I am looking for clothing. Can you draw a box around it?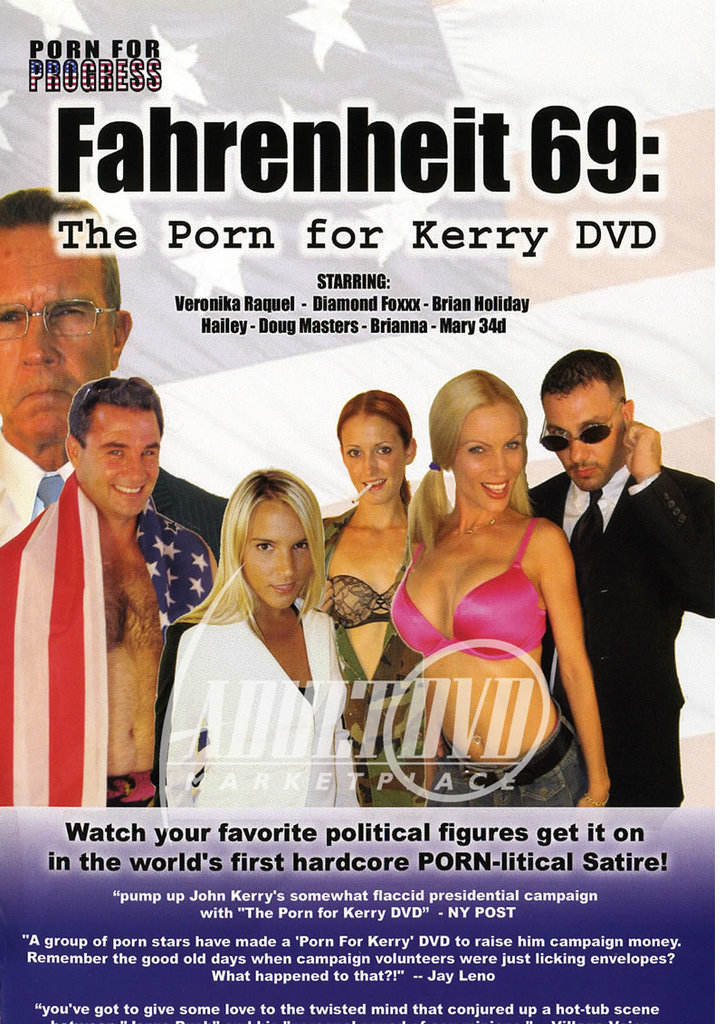
Sure, the bounding box is (311, 500, 423, 745).
